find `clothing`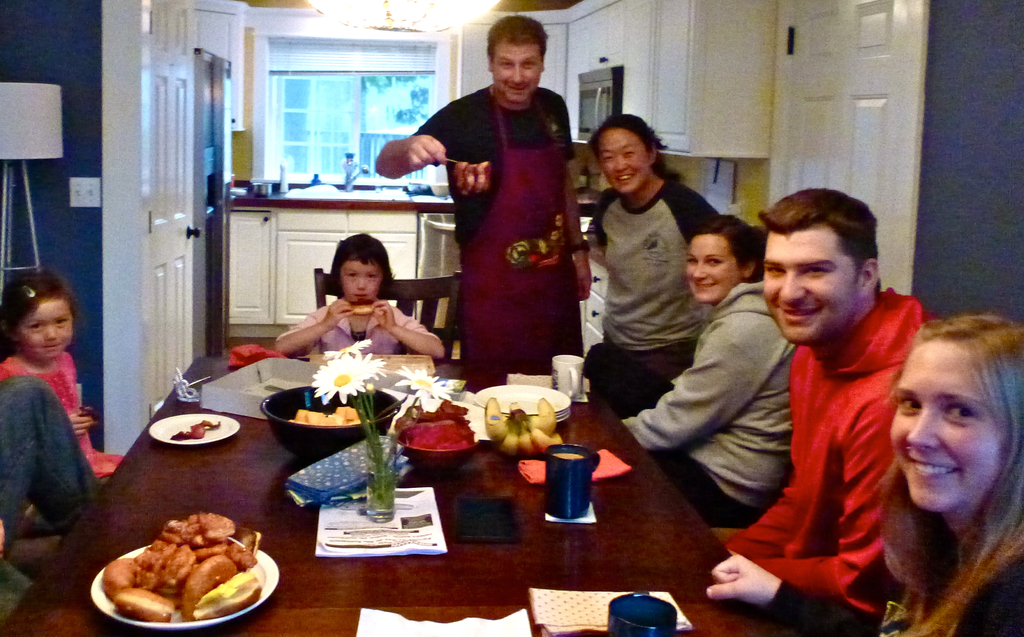
<box>280,294,422,360</box>
